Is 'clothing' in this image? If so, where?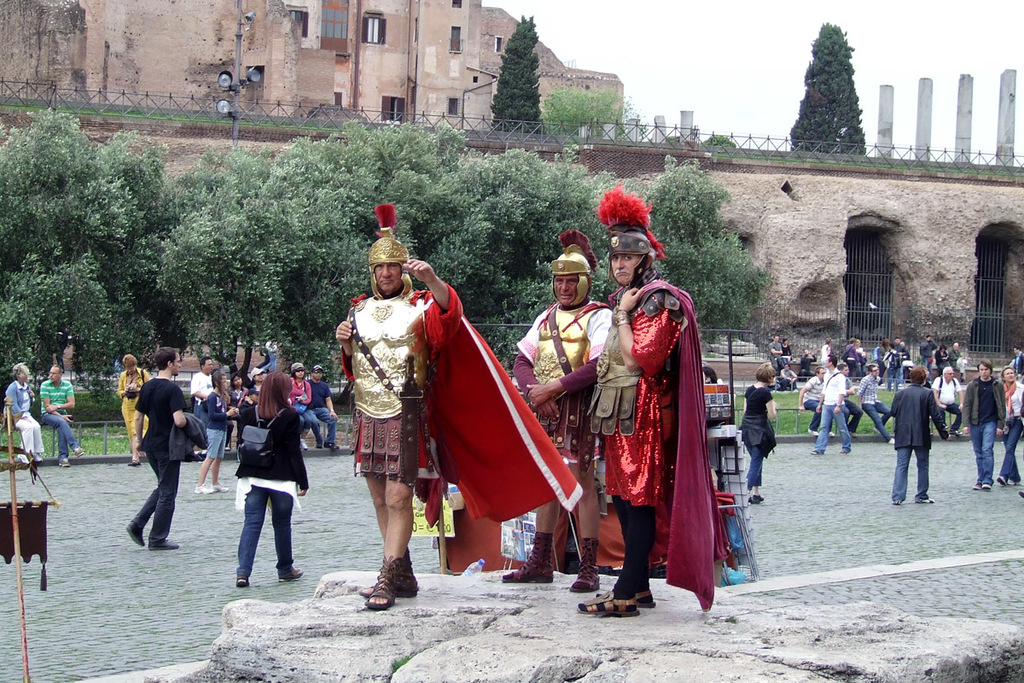
Yes, at Rect(602, 280, 726, 594).
